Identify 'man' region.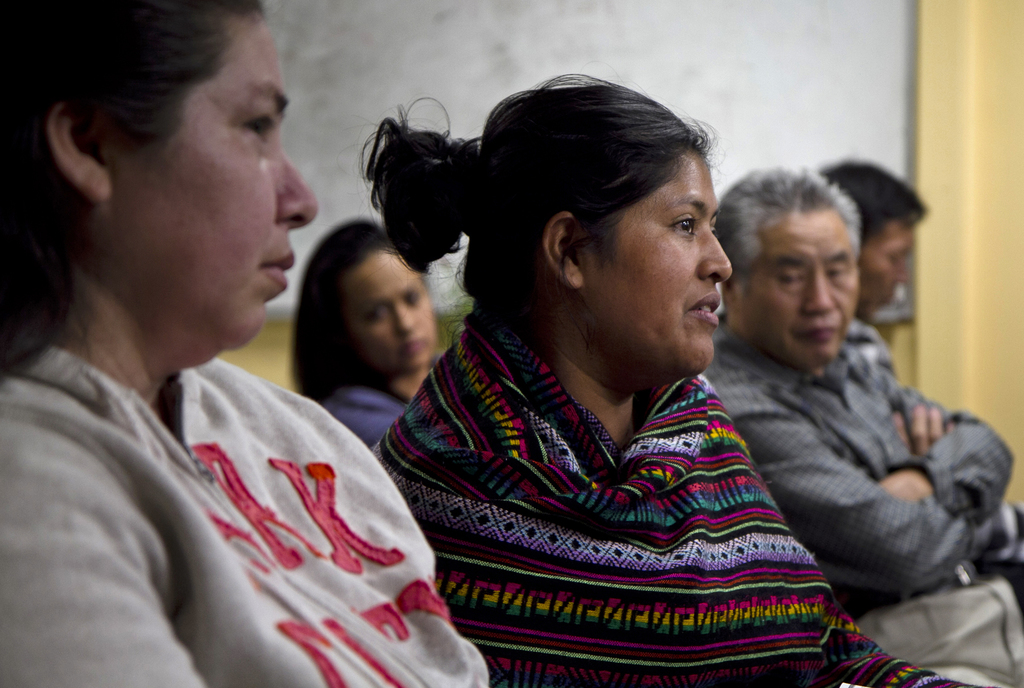
Region: (left=692, top=159, right=1023, bottom=687).
